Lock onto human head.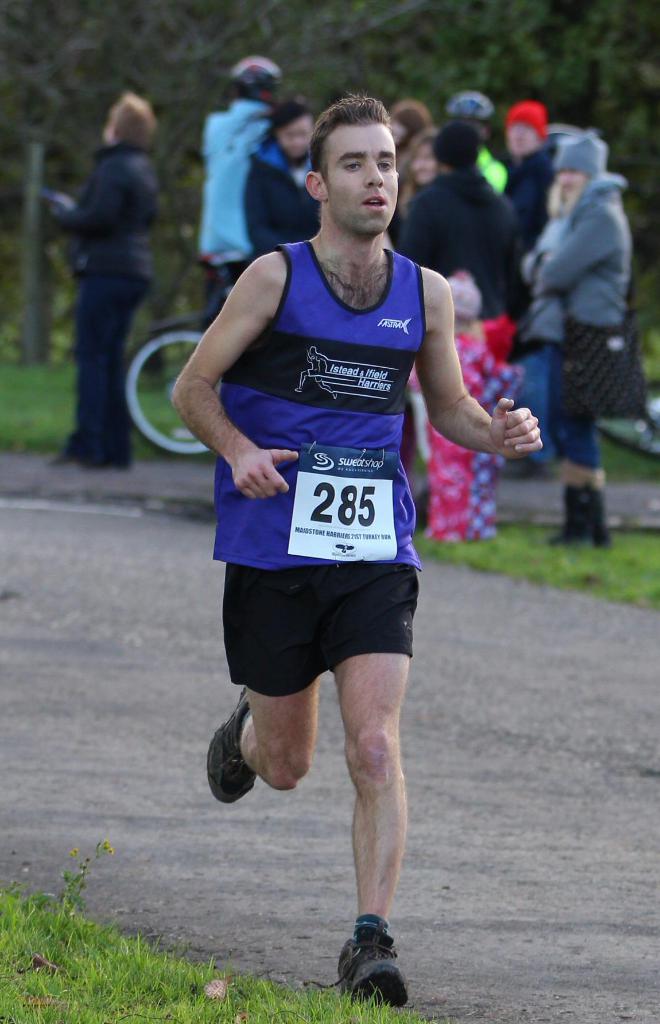
Locked: [224, 53, 609, 205].
